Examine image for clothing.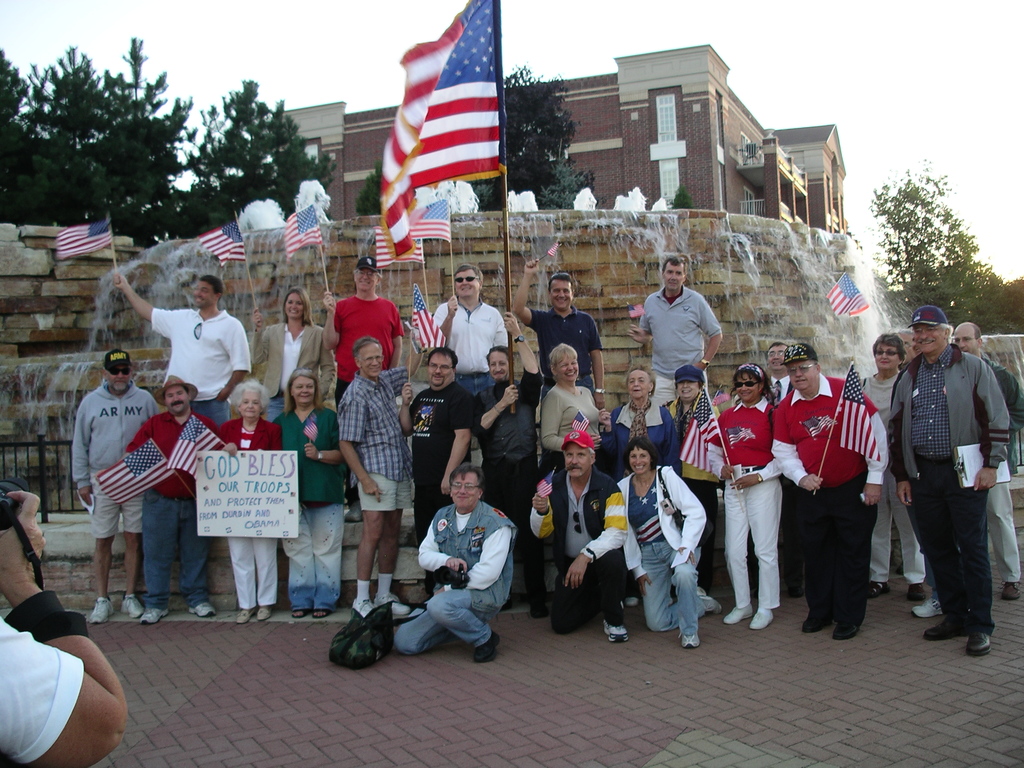
Examination result: [left=970, top=356, right=1023, bottom=577].
